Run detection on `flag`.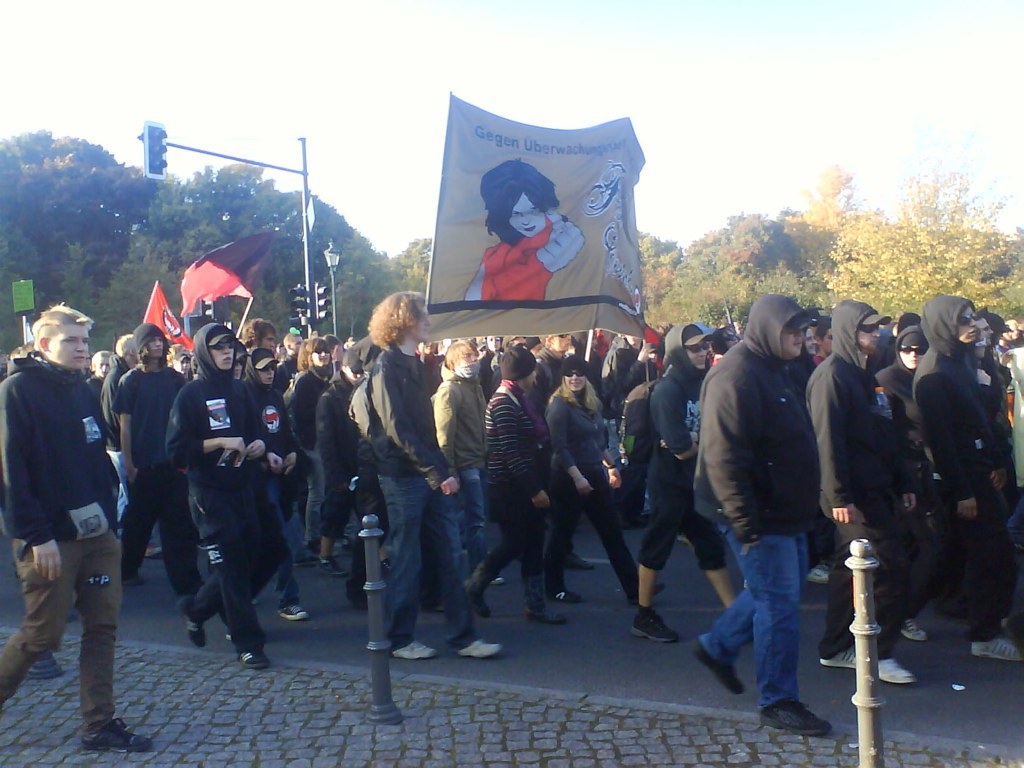
Result: [x1=182, y1=226, x2=273, y2=313].
